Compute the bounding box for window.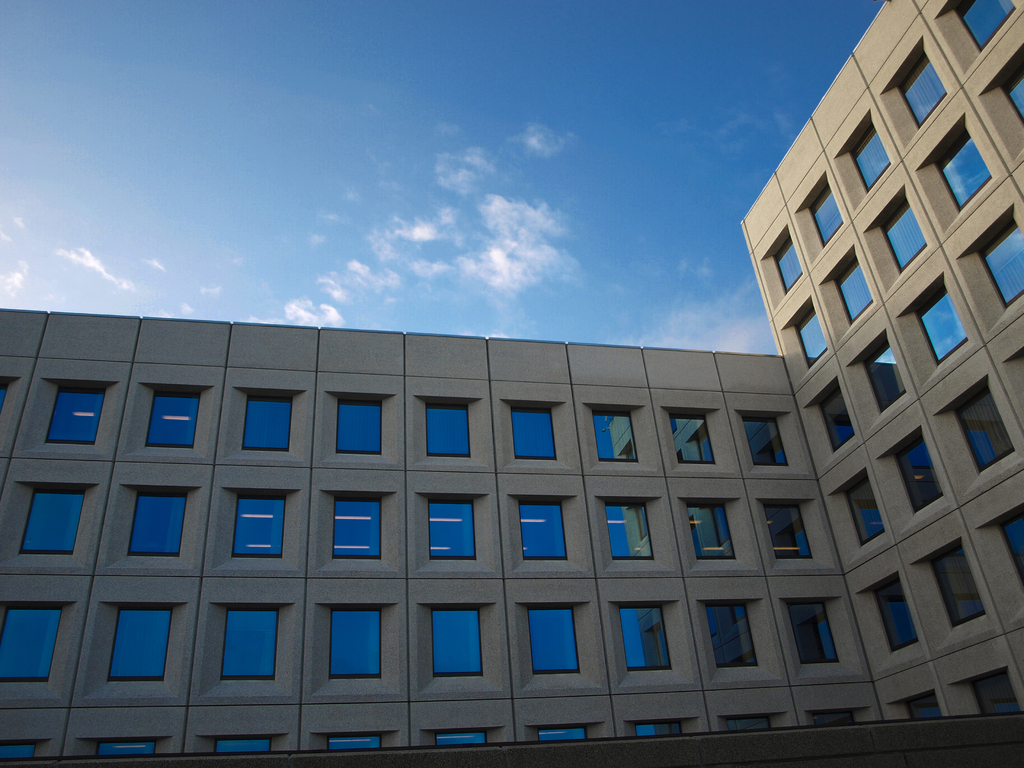
box(774, 241, 799, 294).
